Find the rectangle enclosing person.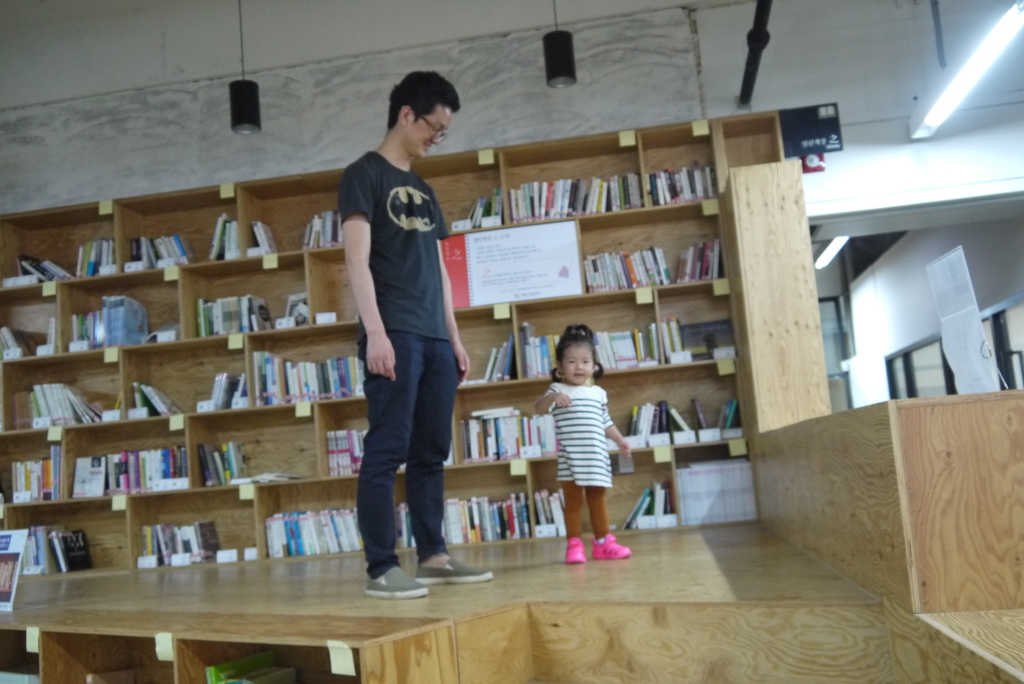
select_region(330, 64, 468, 597).
